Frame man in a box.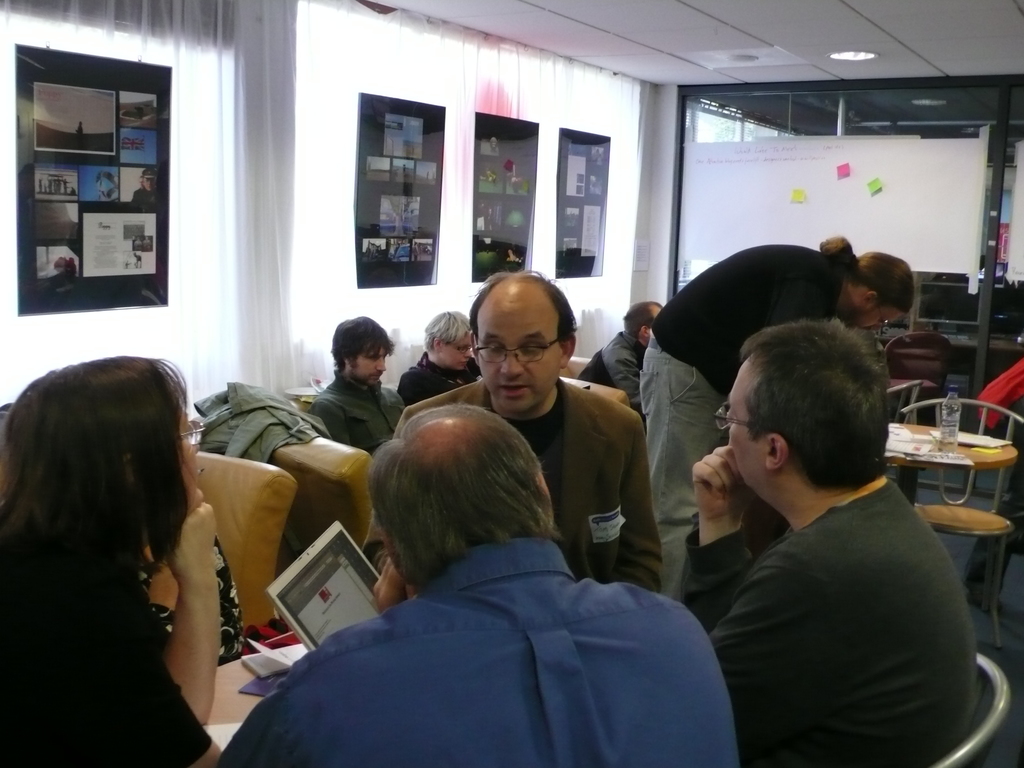
bbox=(385, 267, 661, 591).
